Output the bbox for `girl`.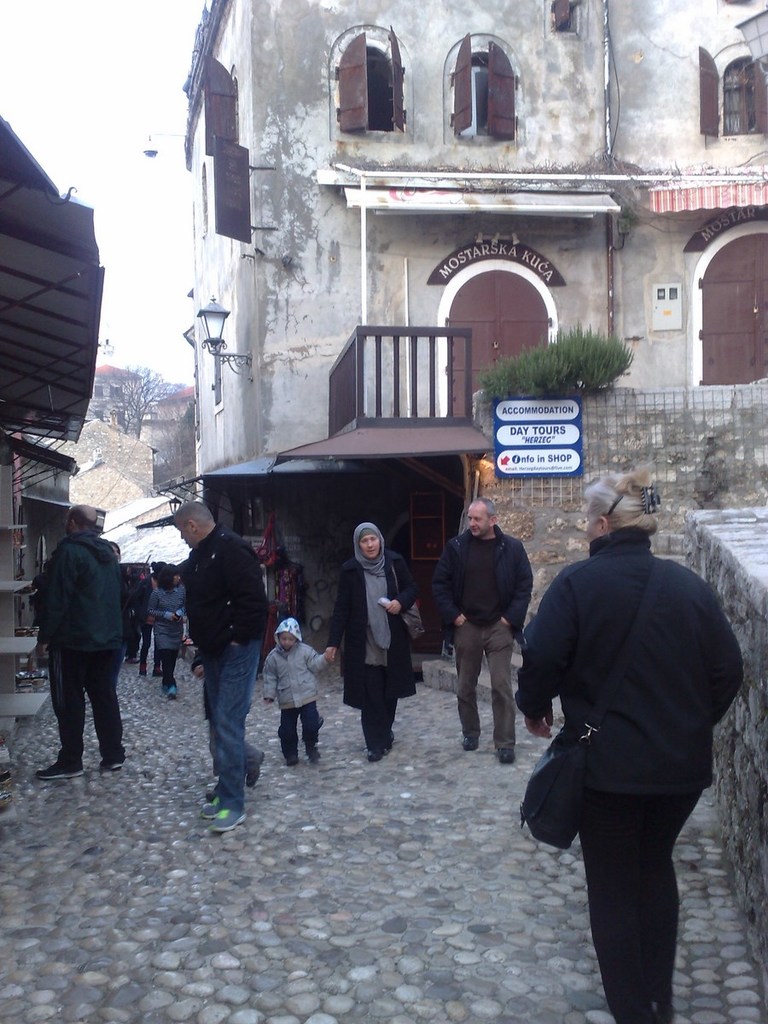
rect(148, 562, 187, 694).
